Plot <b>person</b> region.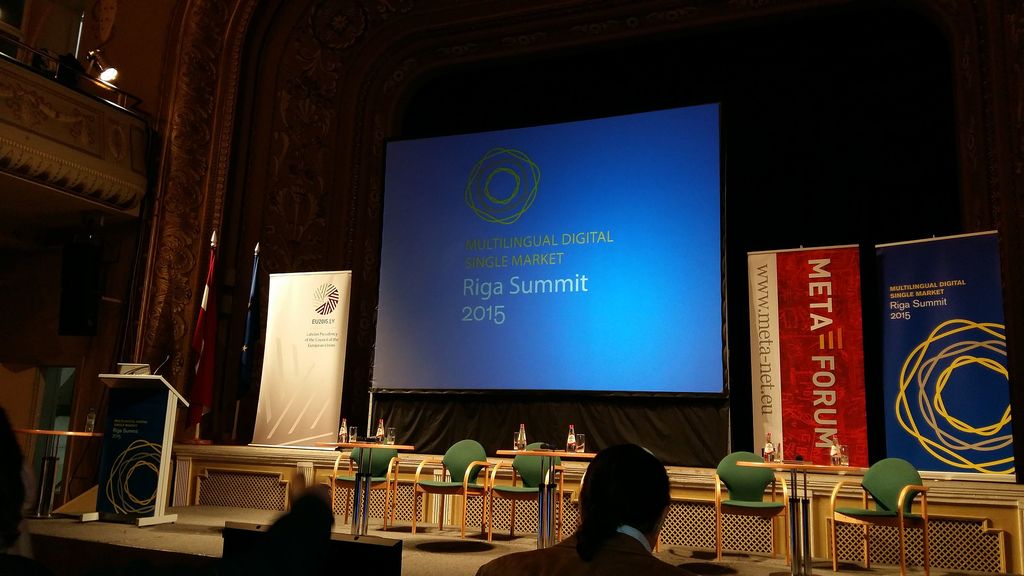
Plotted at x1=261 y1=488 x2=338 y2=575.
